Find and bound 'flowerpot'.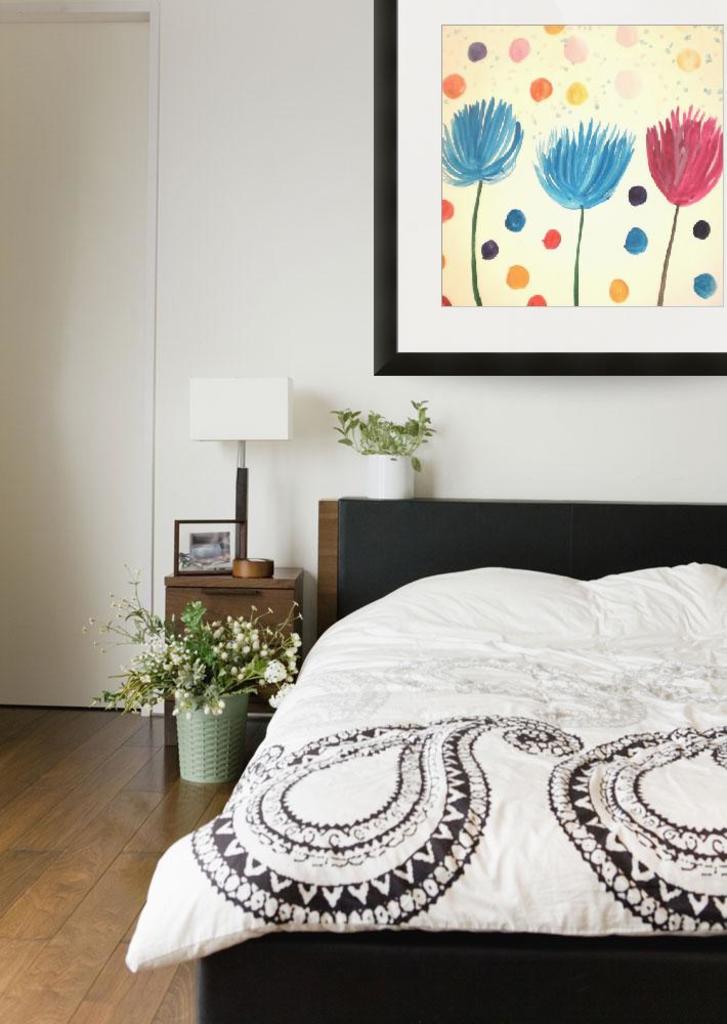
Bound: [172,689,255,786].
